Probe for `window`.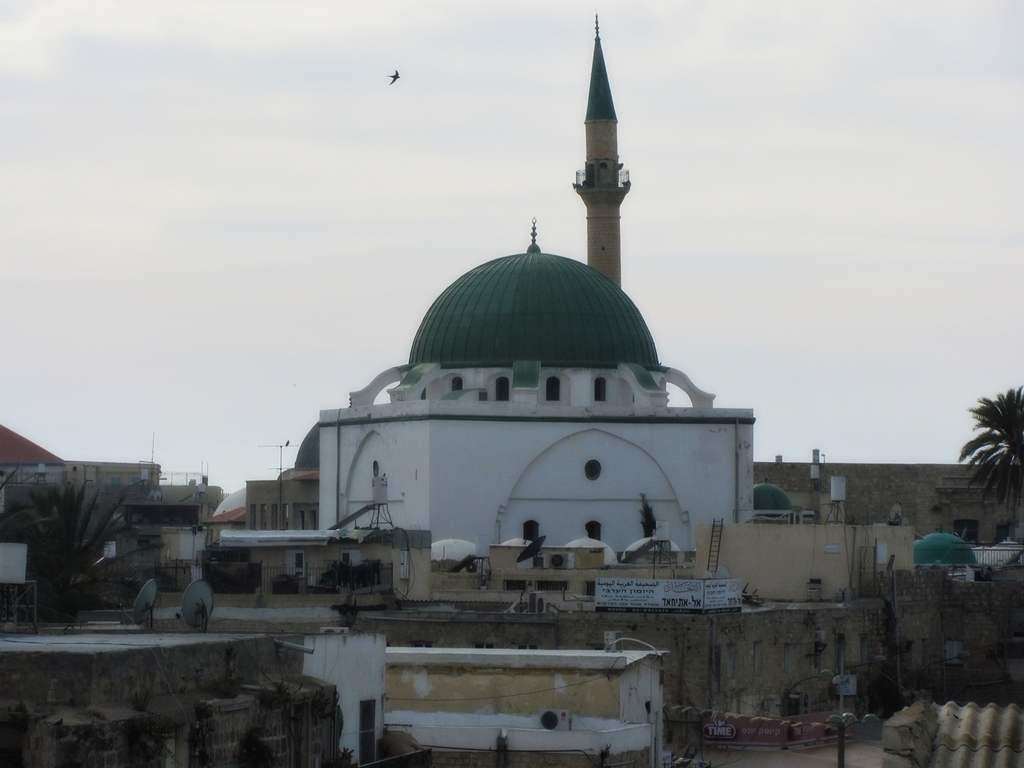
Probe result: x1=231, y1=551, x2=250, y2=565.
